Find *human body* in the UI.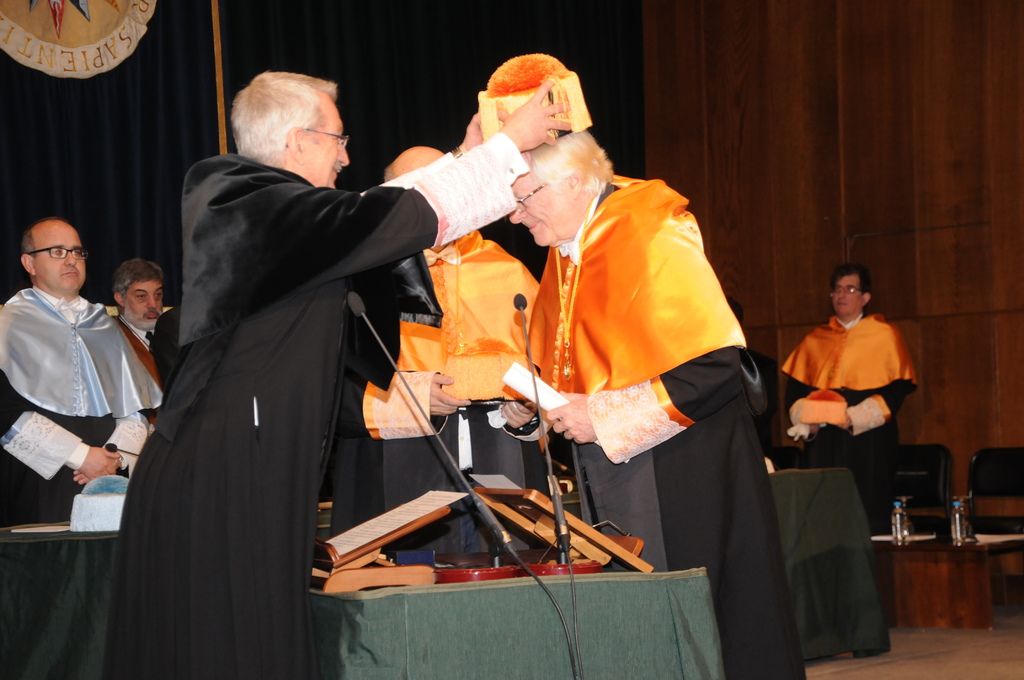
UI element at x1=331 y1=154 x2=542 y2=551.
